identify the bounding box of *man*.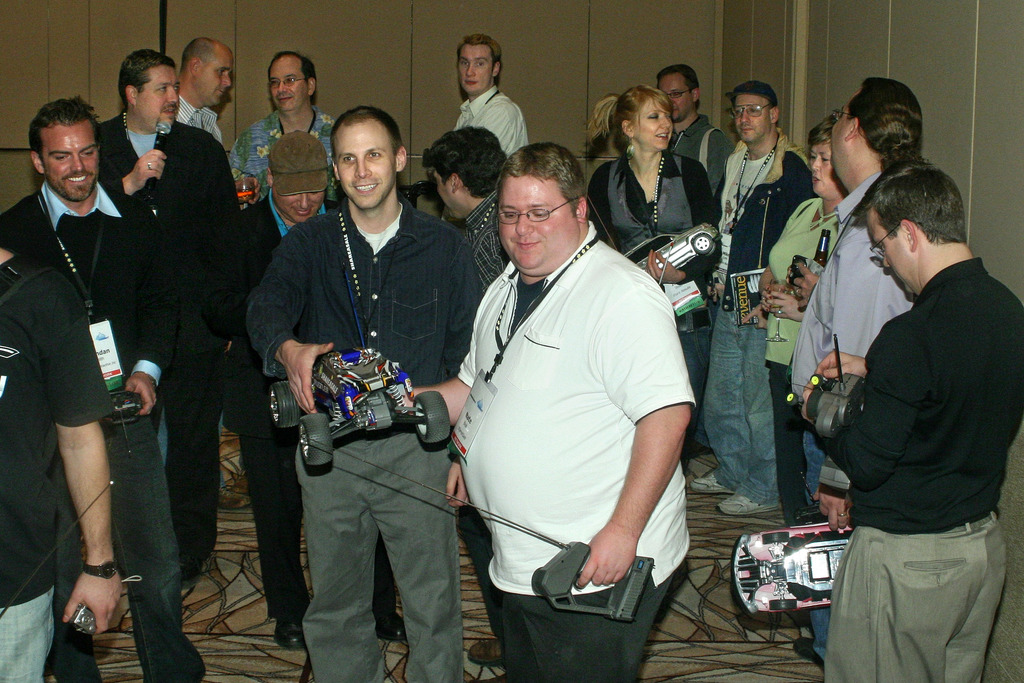
[x1=653, y1=63, x2=738, y2=192].
